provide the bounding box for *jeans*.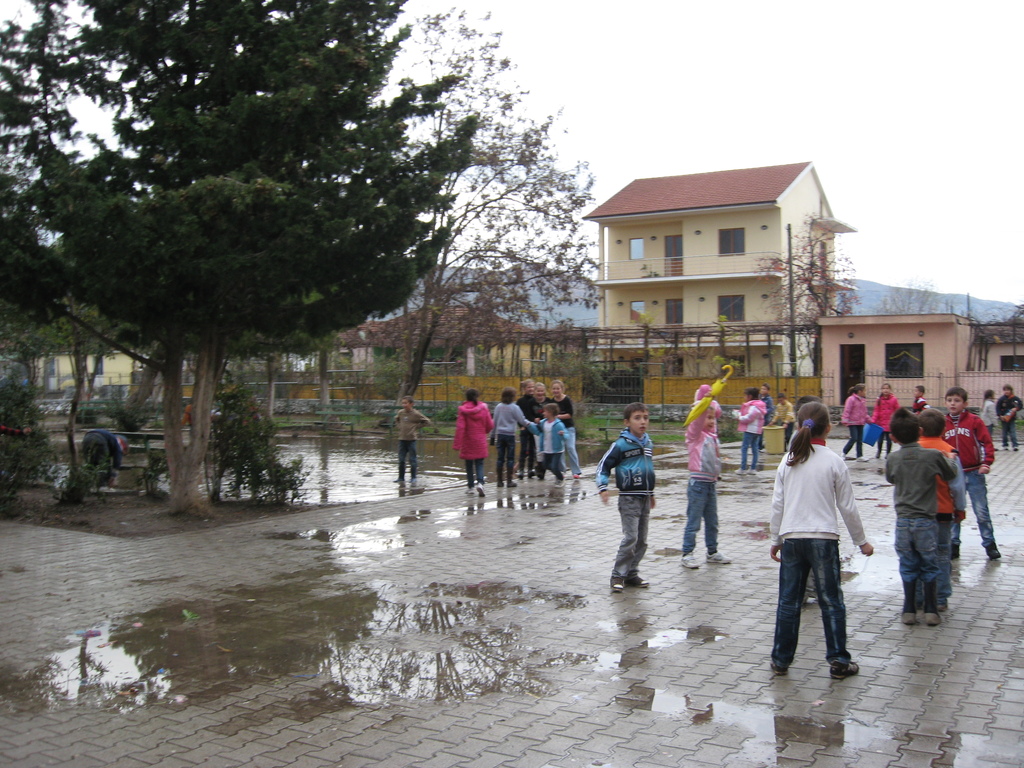
[x1=498, y1=437, x2=516, y2=483].
